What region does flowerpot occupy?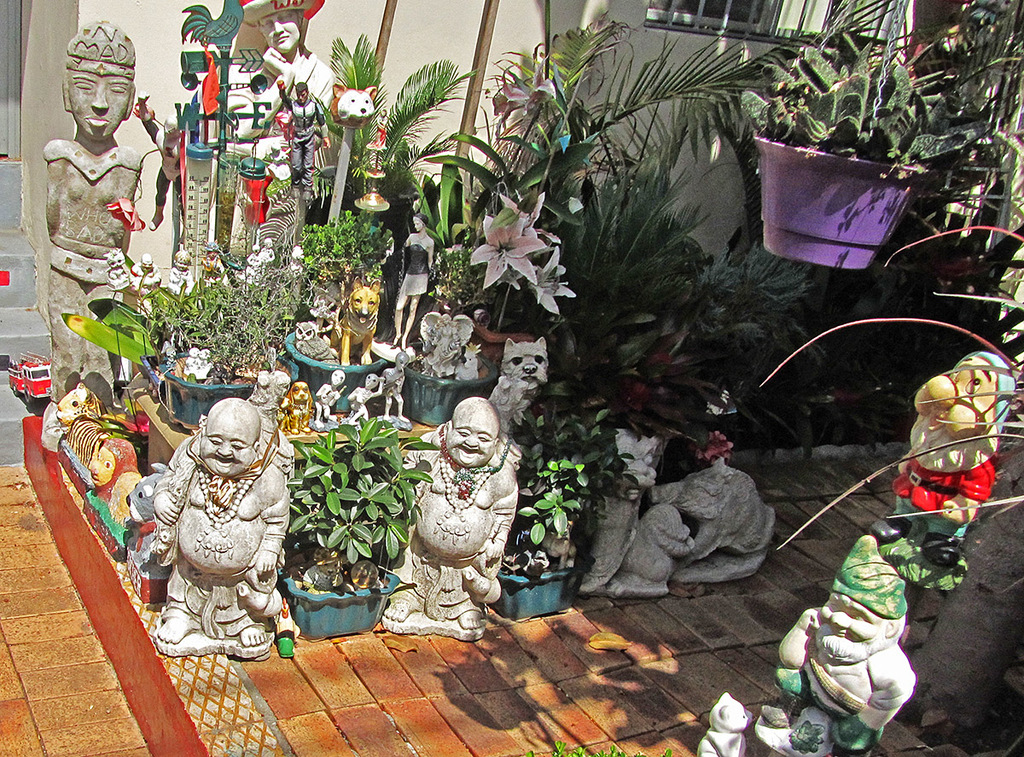
[285, 328, 388, 415].
